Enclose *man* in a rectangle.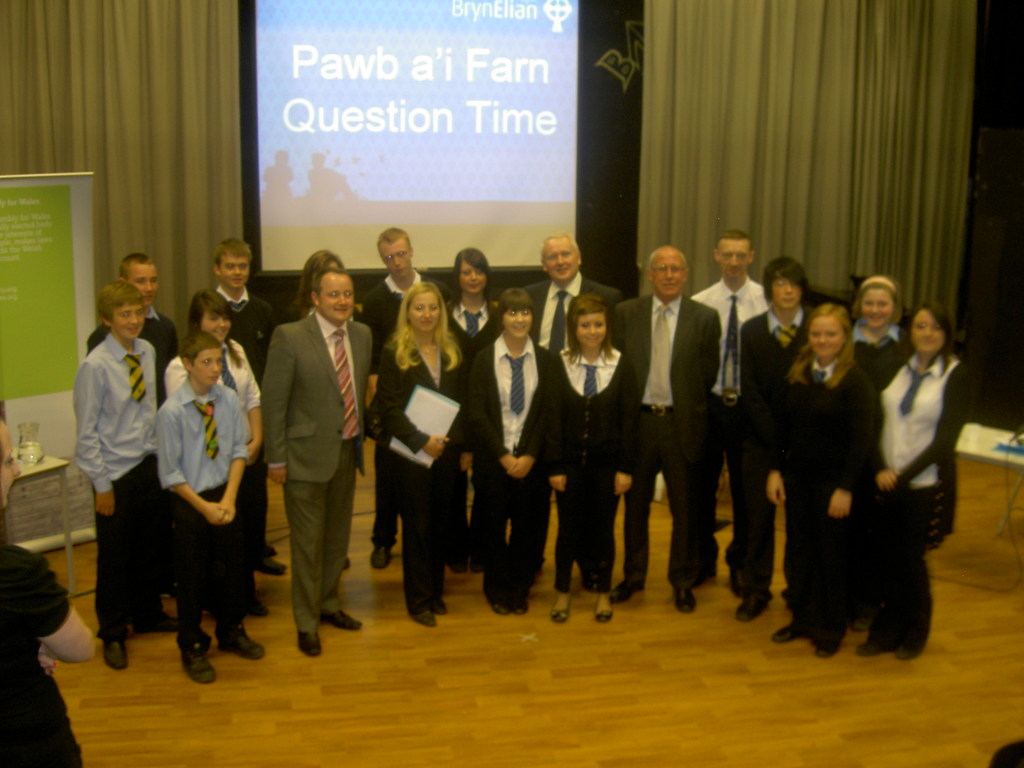
bbox=(212, 238, 275, 623).
